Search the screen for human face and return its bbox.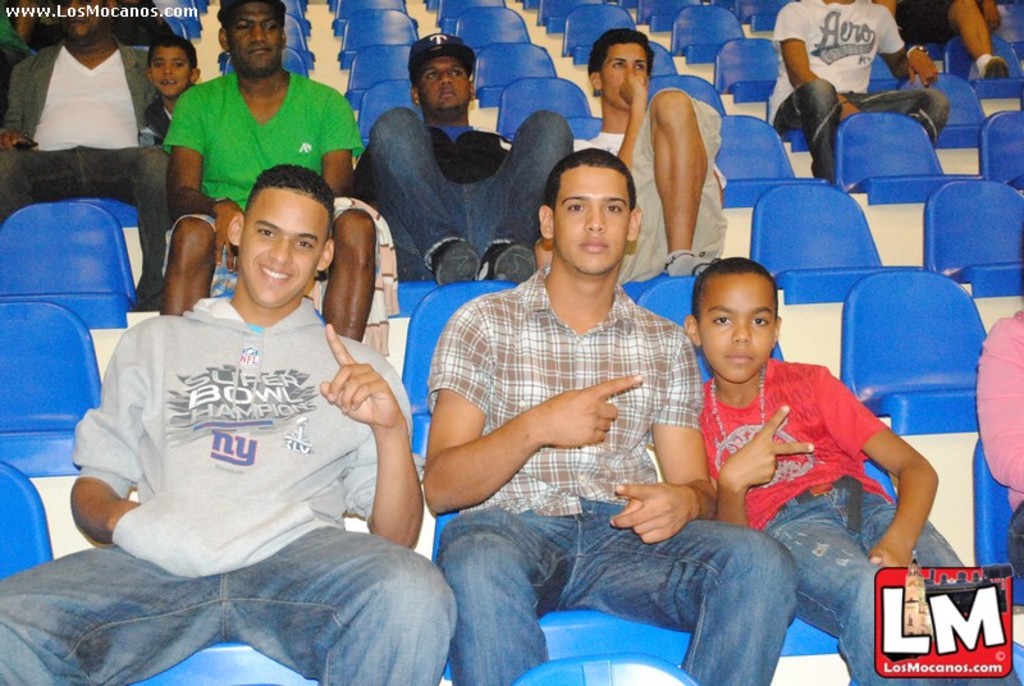
Found: bbox=(421, 54, 471, 114).
